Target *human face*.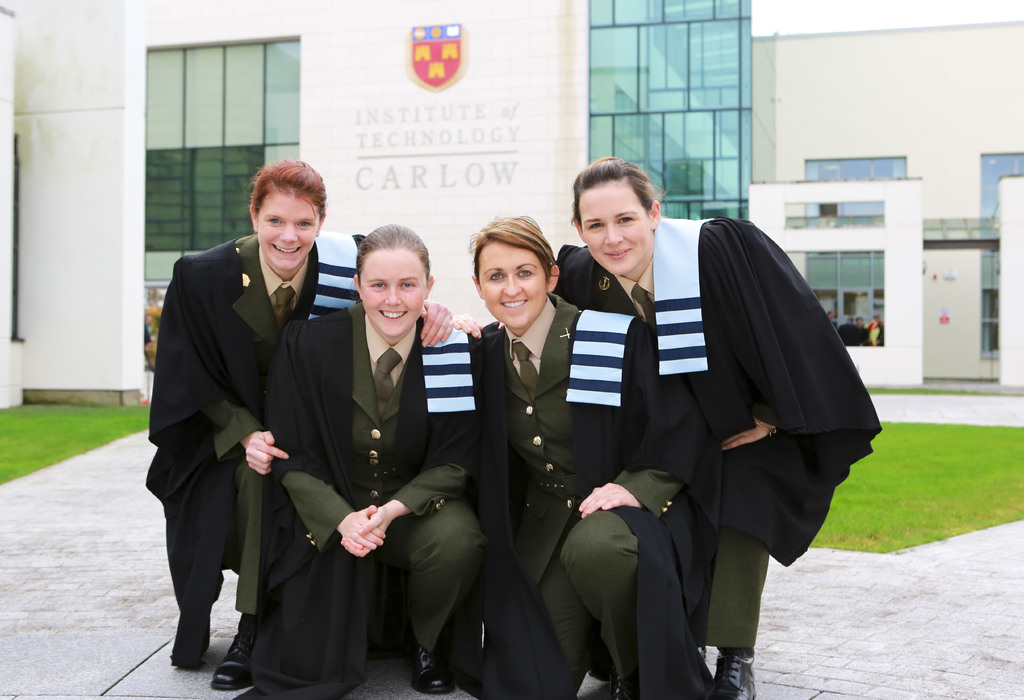
Target region: pyautogui.locateOnScreen(358, 248, 426, 337).
